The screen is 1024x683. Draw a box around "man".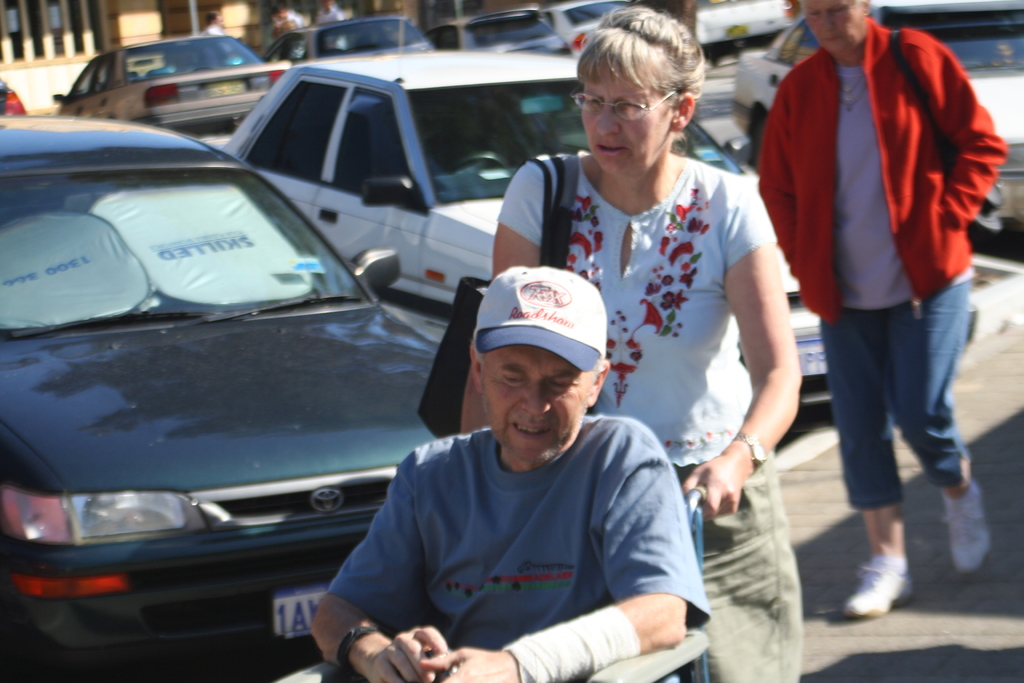
<box>304,259,703,682</box>.
